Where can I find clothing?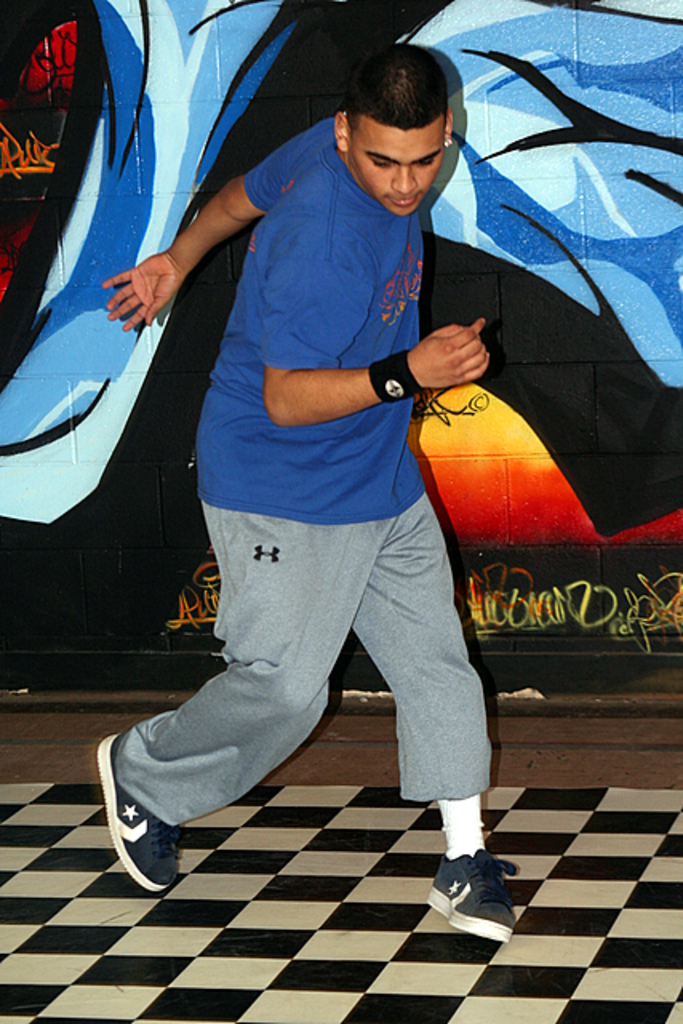
You can find it at [left=112, top=114, right=494, bottom=856].
